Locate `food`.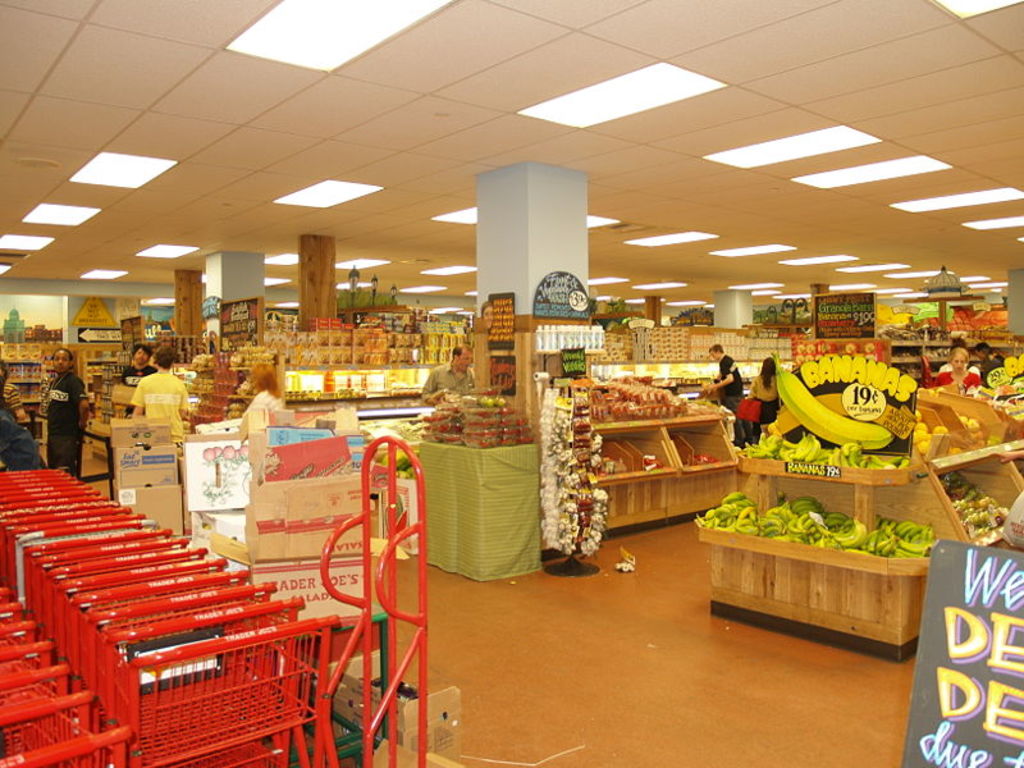
Bounding box: [1002,353,1023,381].
